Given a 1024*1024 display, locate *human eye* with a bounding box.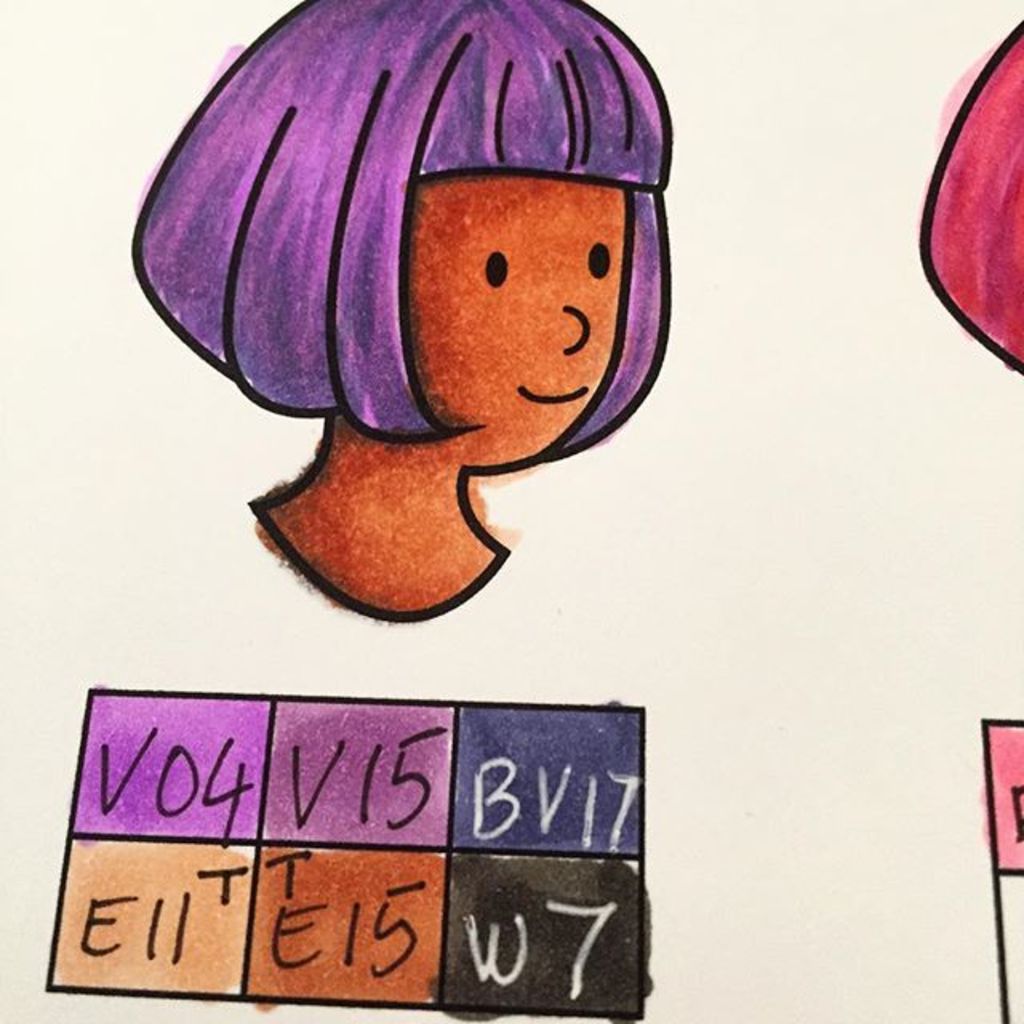
Located: (left=584, top=237, right=613, bottom=282).
